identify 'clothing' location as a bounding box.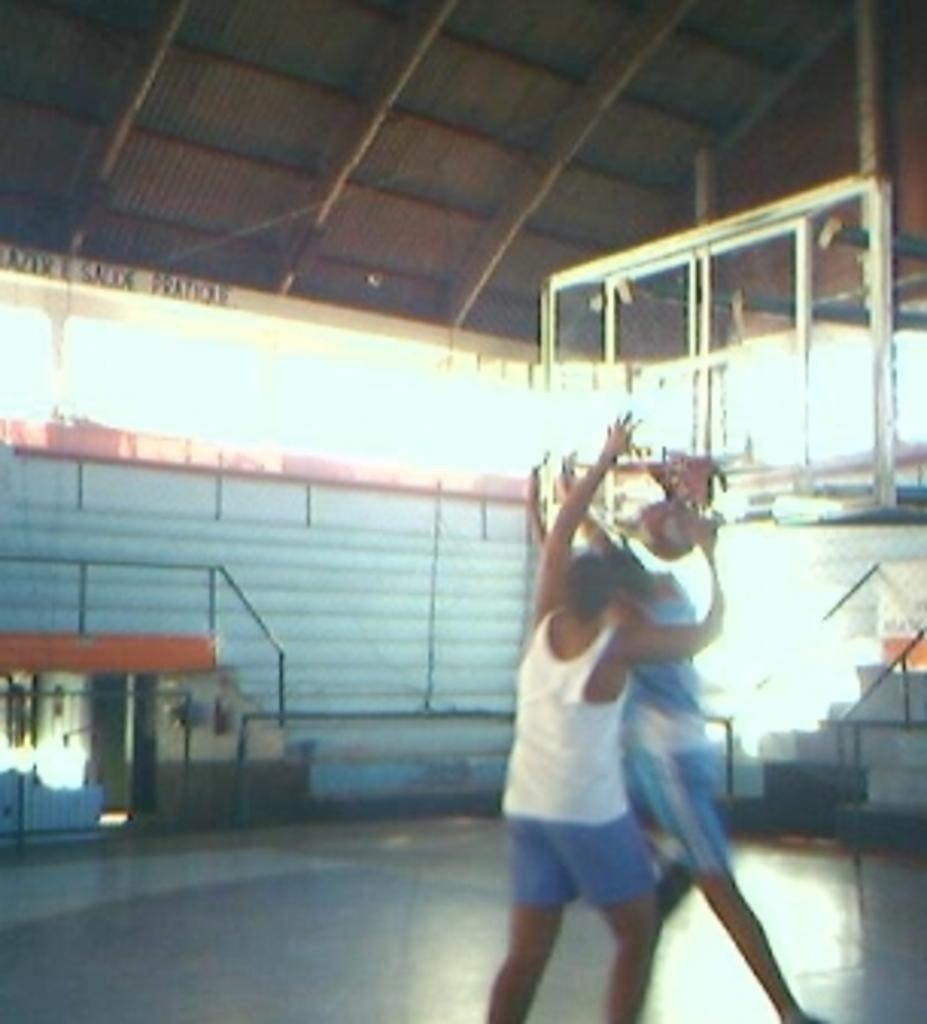
crop(614, 559, 742, 881).
